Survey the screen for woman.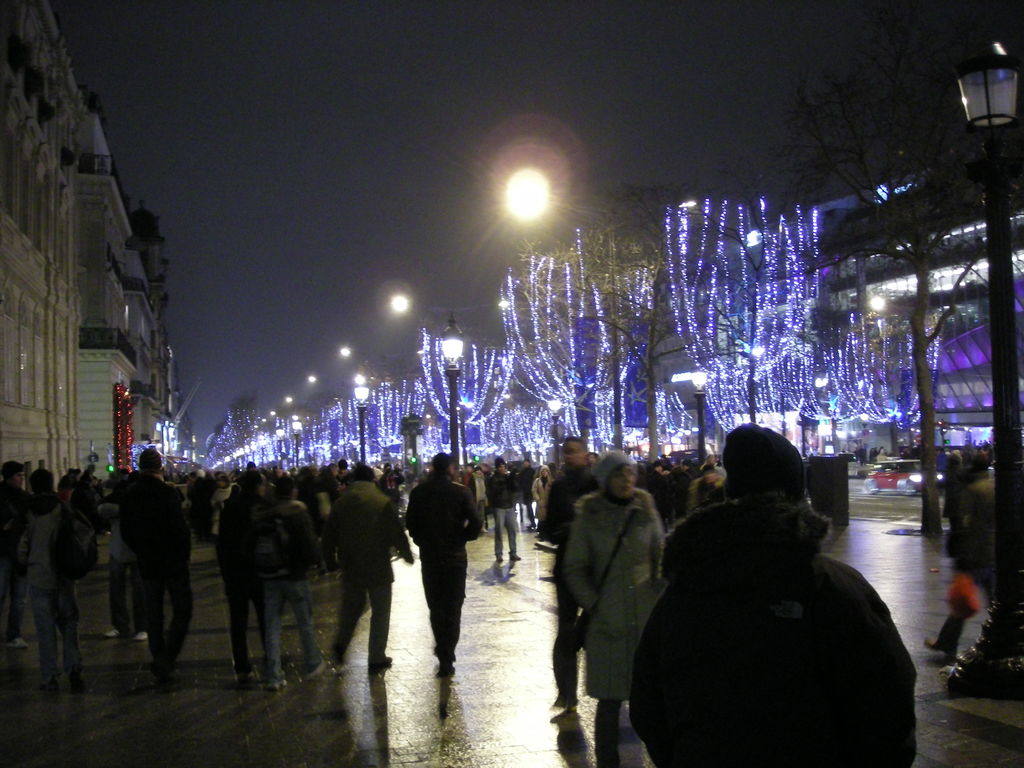
Survey found: [left=561, top=456, right=674, bottom=749].
